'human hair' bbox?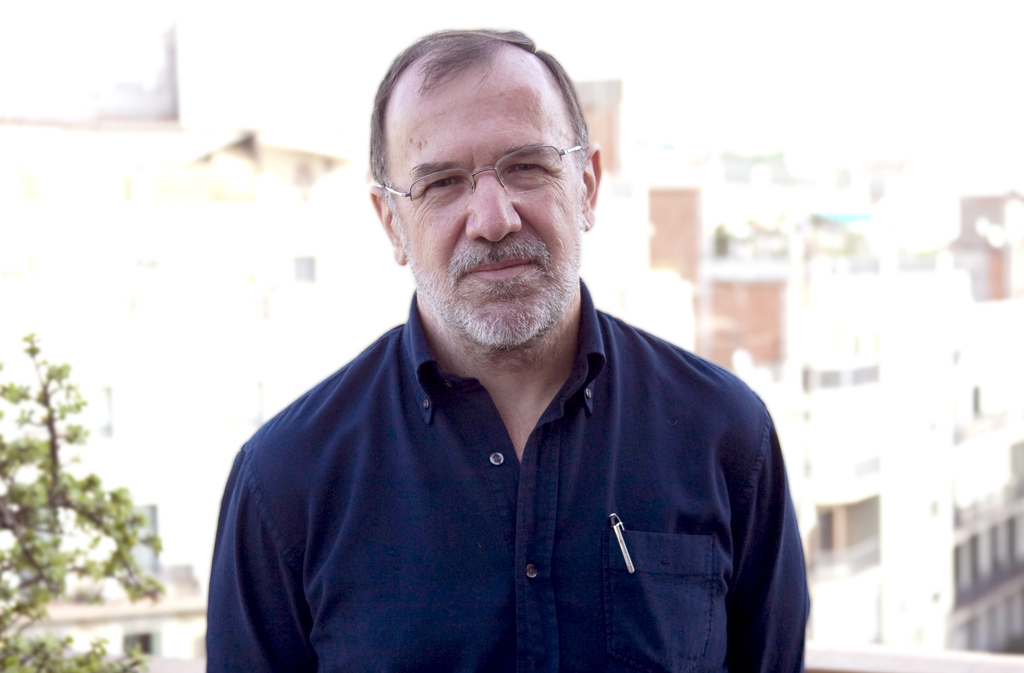
365 19 591 214
